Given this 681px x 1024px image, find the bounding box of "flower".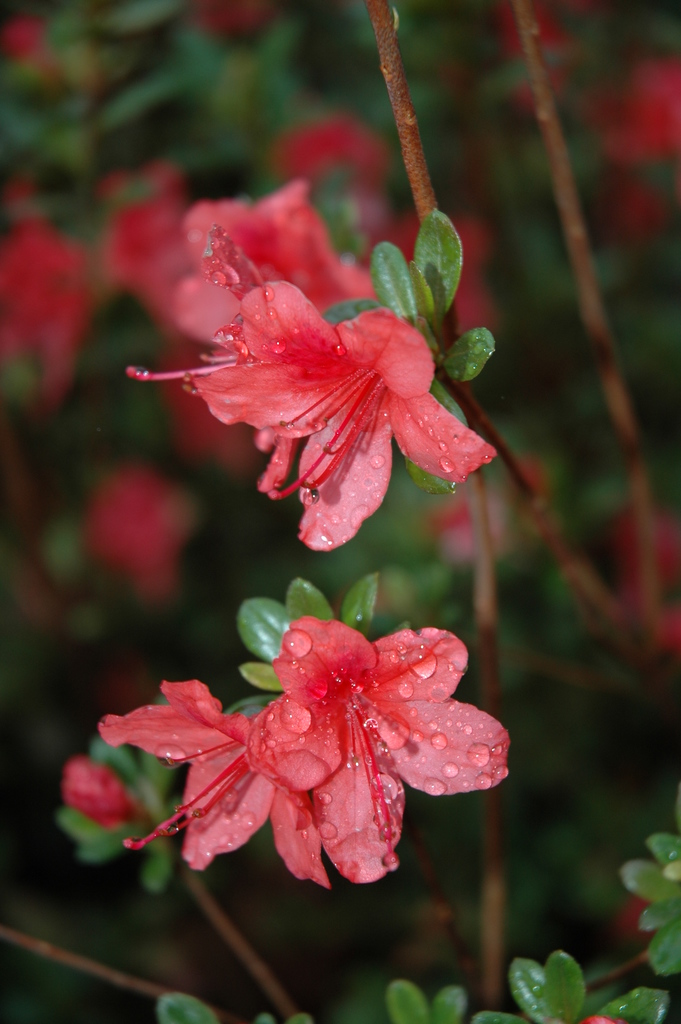
bbox=[58, 758, 163, 832].
